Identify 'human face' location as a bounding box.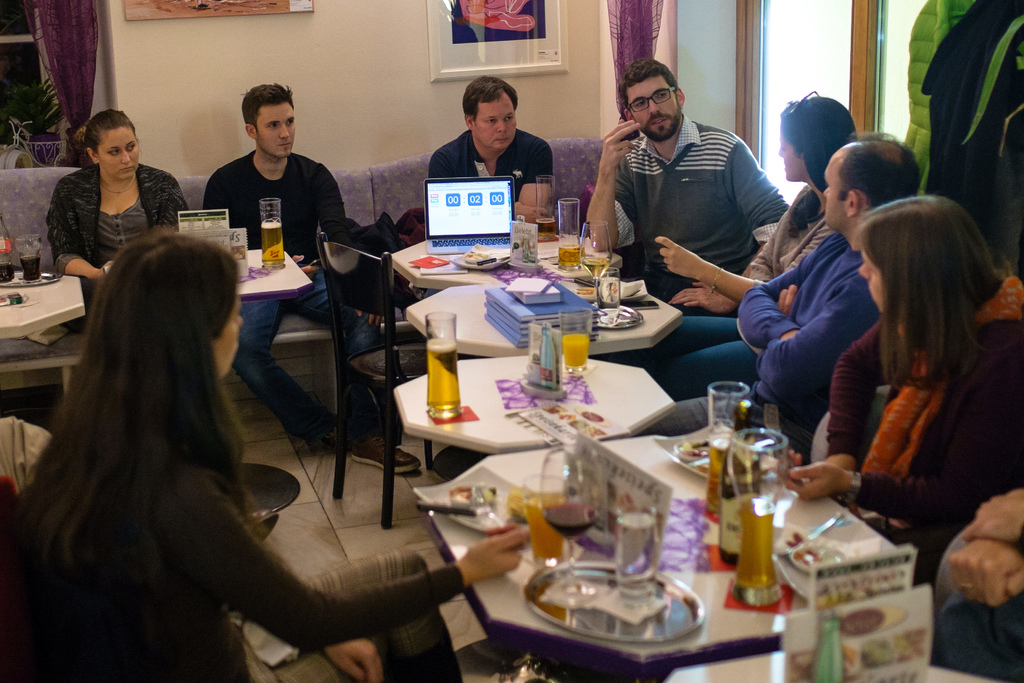
(777, 129, 799, 179).
